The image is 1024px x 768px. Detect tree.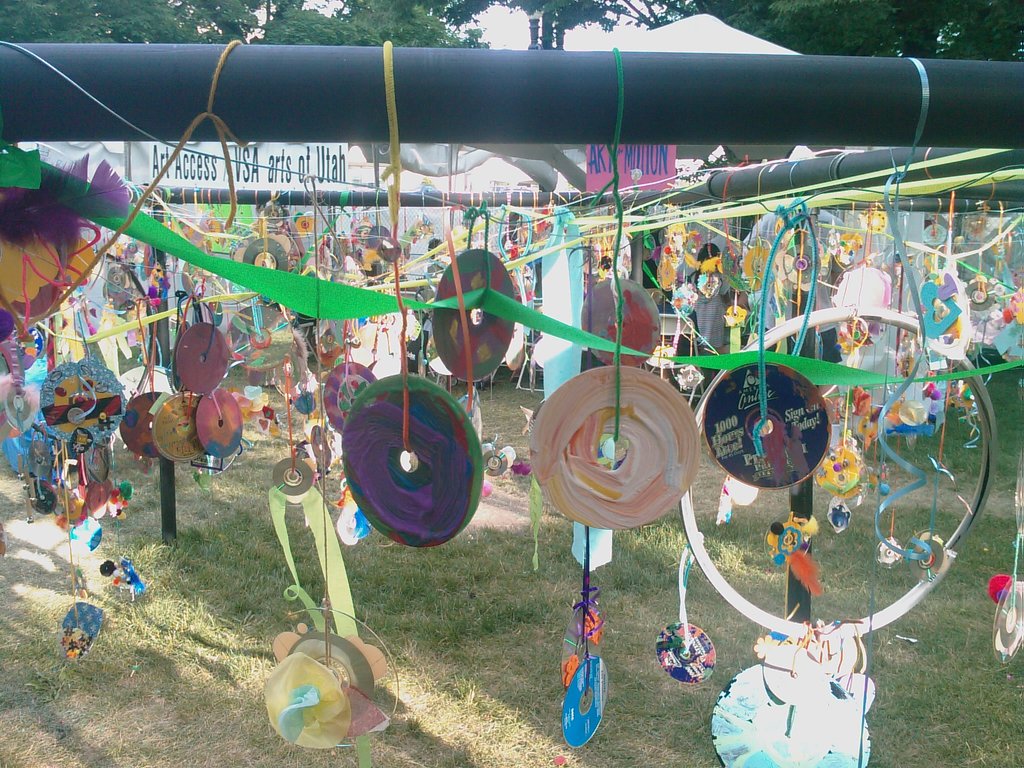
Detection: (x1=0, y1=0, x2=190, y2=48).
